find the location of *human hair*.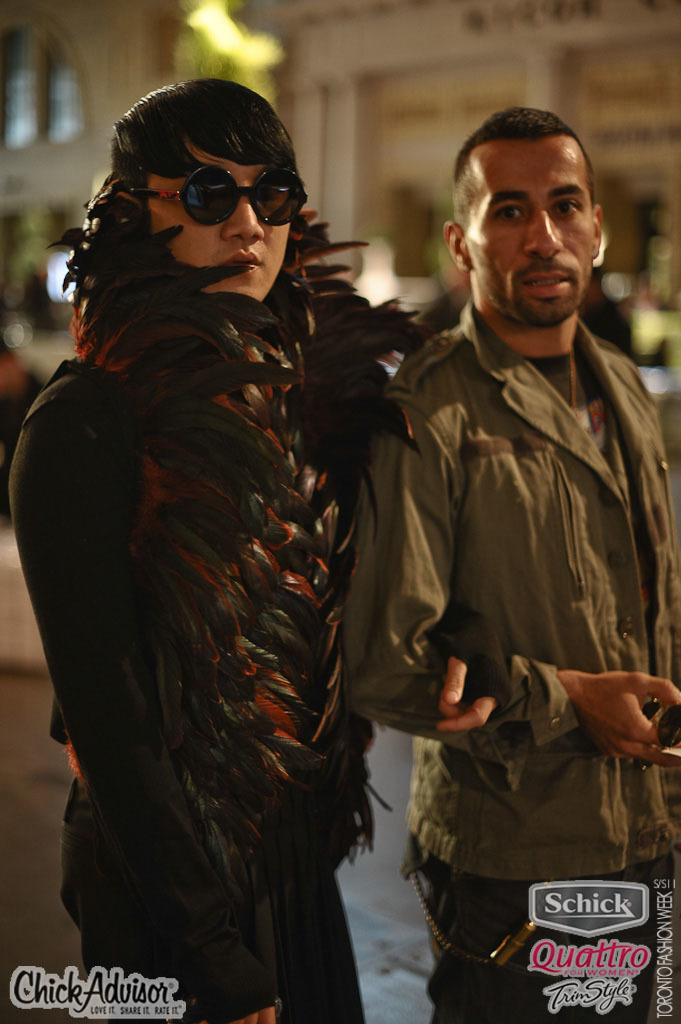
Location: box(449, 108, 597, 227).
